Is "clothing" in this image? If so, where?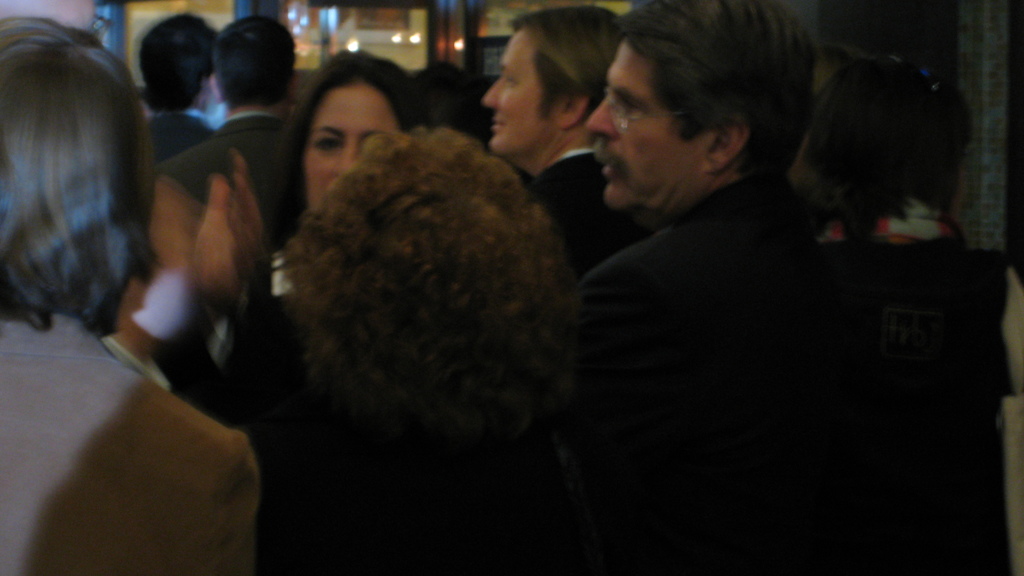
Yes, at 152, 98, 228, 178.
